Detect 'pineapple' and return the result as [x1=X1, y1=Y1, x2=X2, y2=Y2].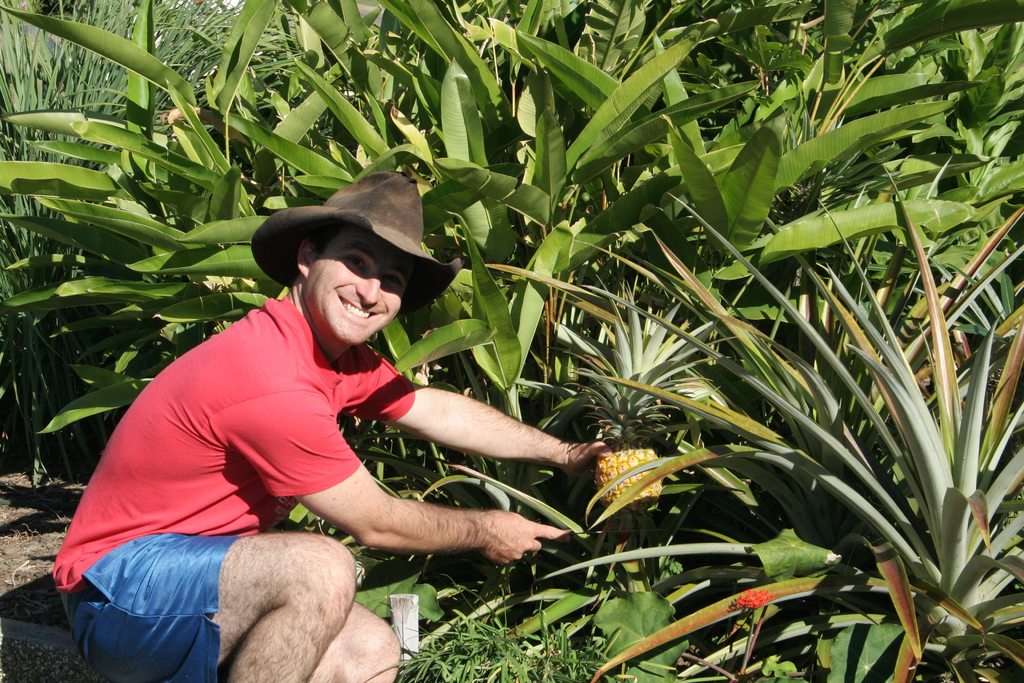
[x1=563, y1=274, x2=736, y2=516].
